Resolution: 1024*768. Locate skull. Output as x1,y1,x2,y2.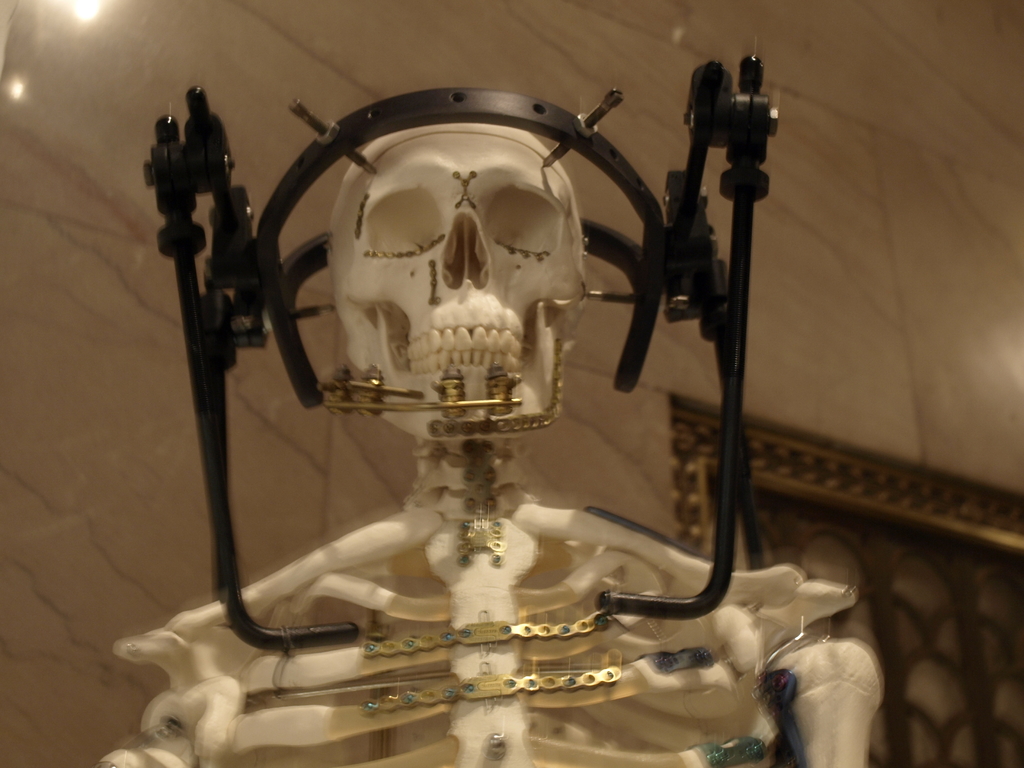
271,136,614,435.
